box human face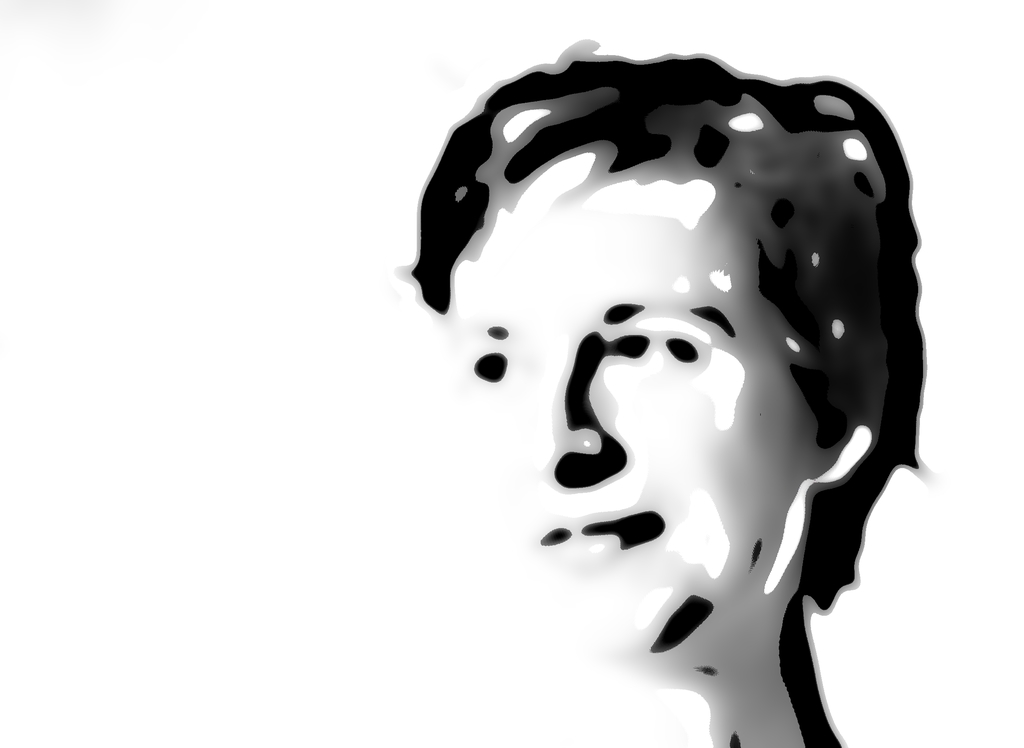
BBox(441, 196, 817, 672)
